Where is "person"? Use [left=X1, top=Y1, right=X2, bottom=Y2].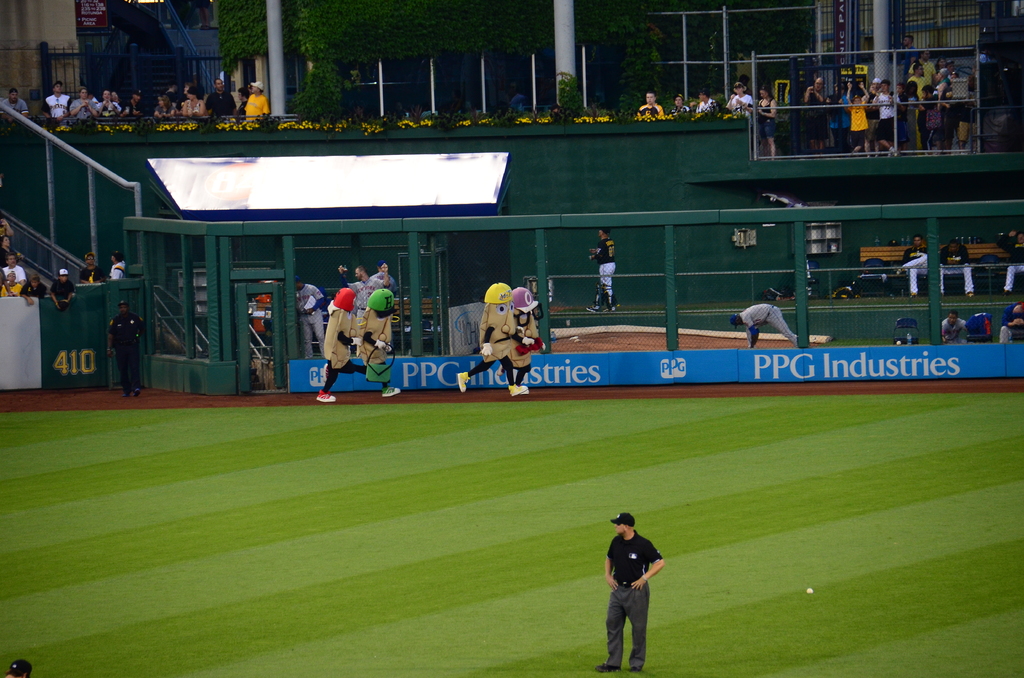
[left=593, top=512, right=664, bottom=671].
